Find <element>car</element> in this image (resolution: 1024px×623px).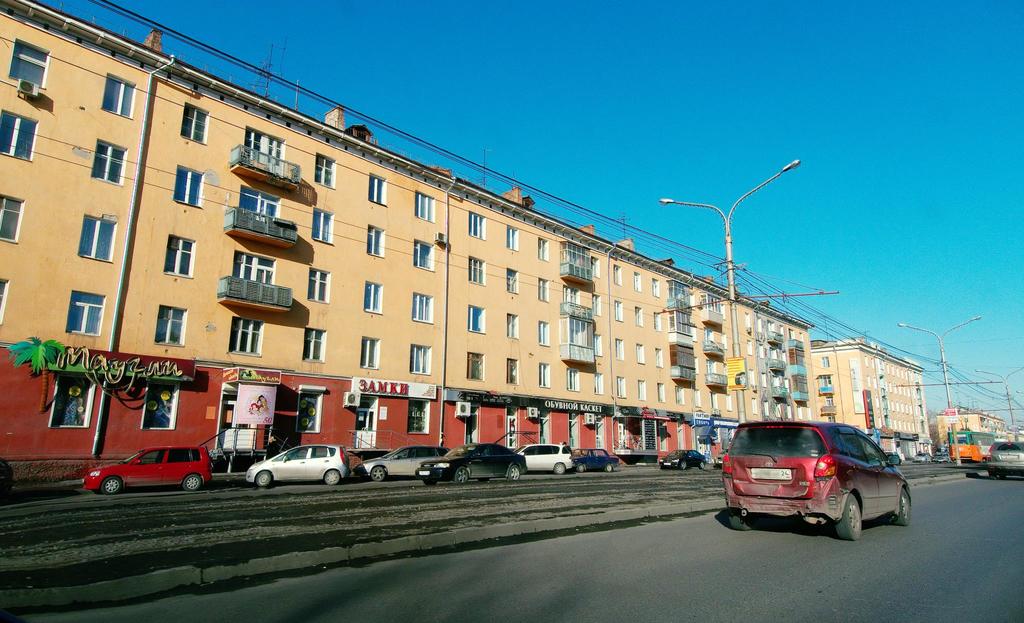
<region>661, 451, 707, 470</region>.
